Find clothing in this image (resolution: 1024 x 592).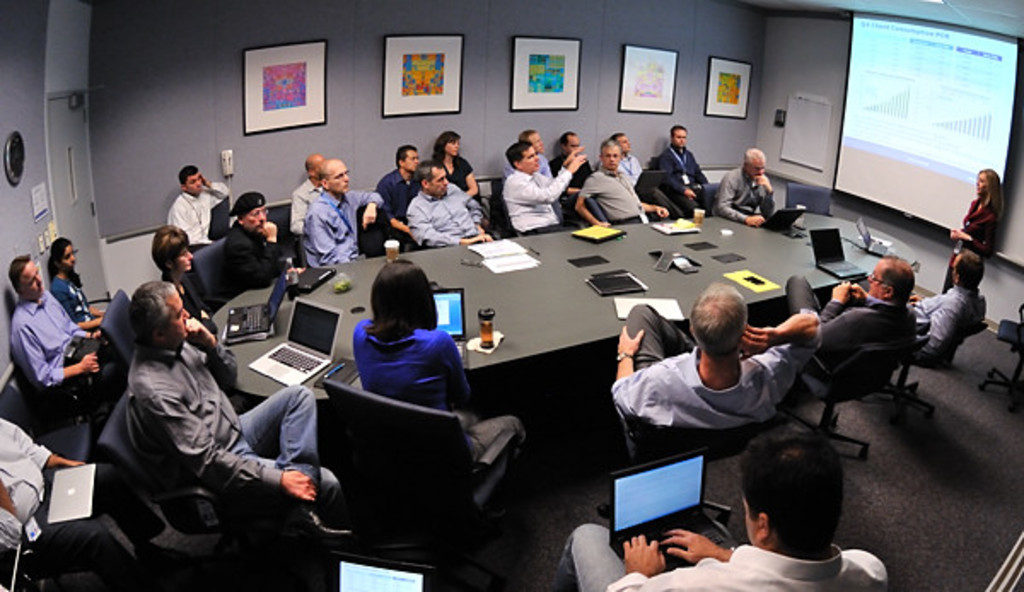
select_region(563, 138, 589, 206).
